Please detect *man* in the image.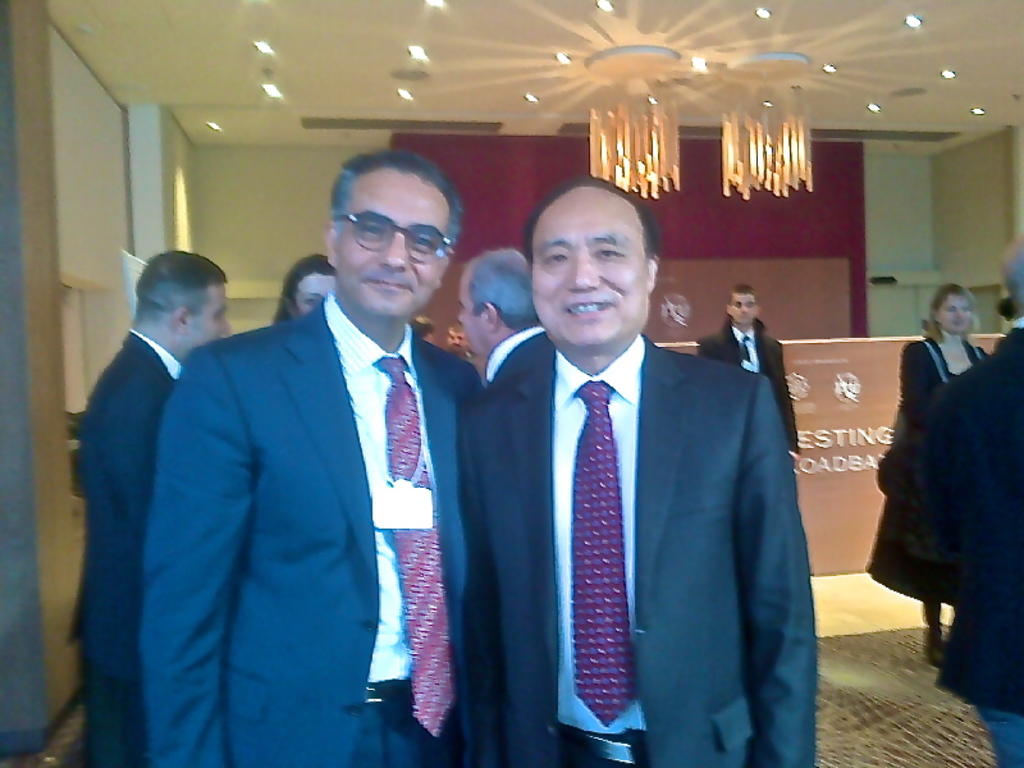
BBox(920, 228, 1023, 767).
